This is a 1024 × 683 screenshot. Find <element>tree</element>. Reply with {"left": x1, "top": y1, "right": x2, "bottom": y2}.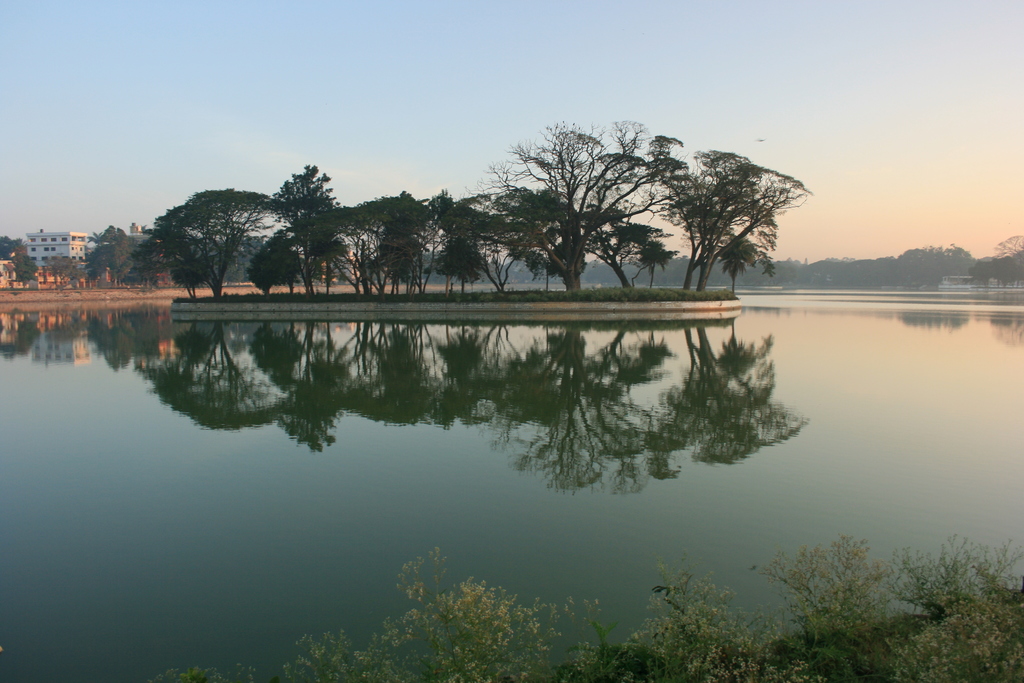
{"left": 279, "top": 204, "right": 385, "bottom": 296}.
